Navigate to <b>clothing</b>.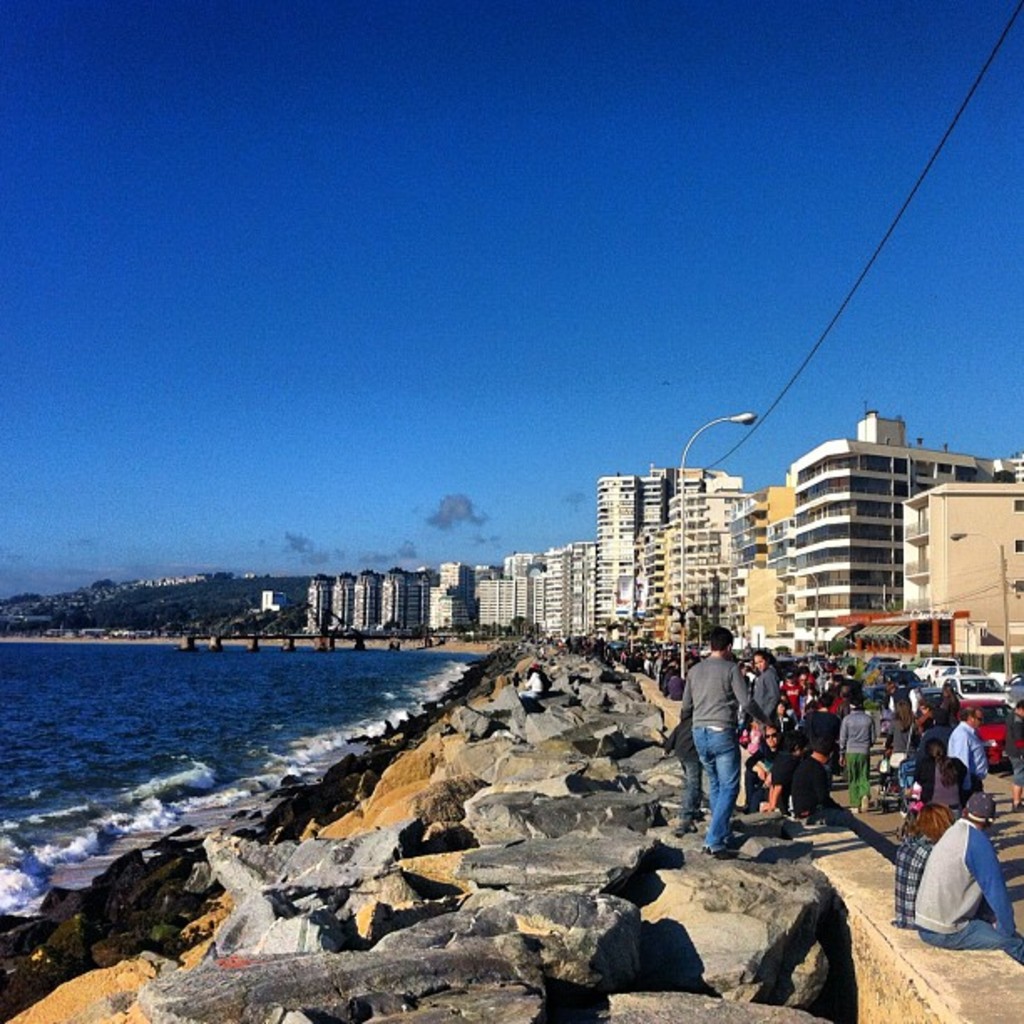
Navigation target: [x1=683, y1=646, x2=748, y2=843].
